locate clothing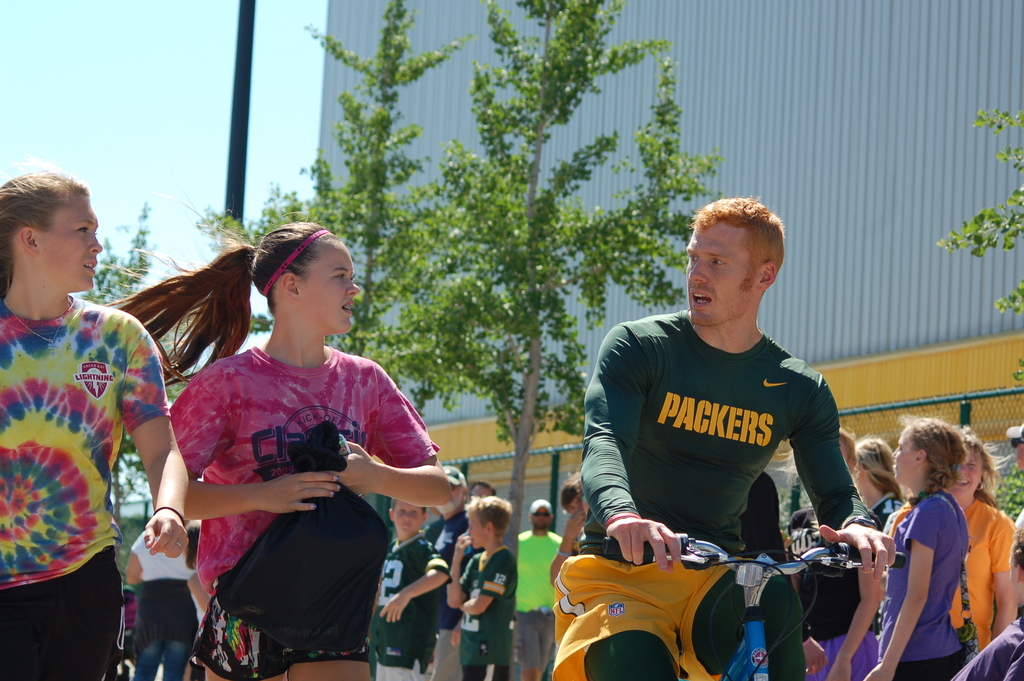
(552, 308, 875, 680)
